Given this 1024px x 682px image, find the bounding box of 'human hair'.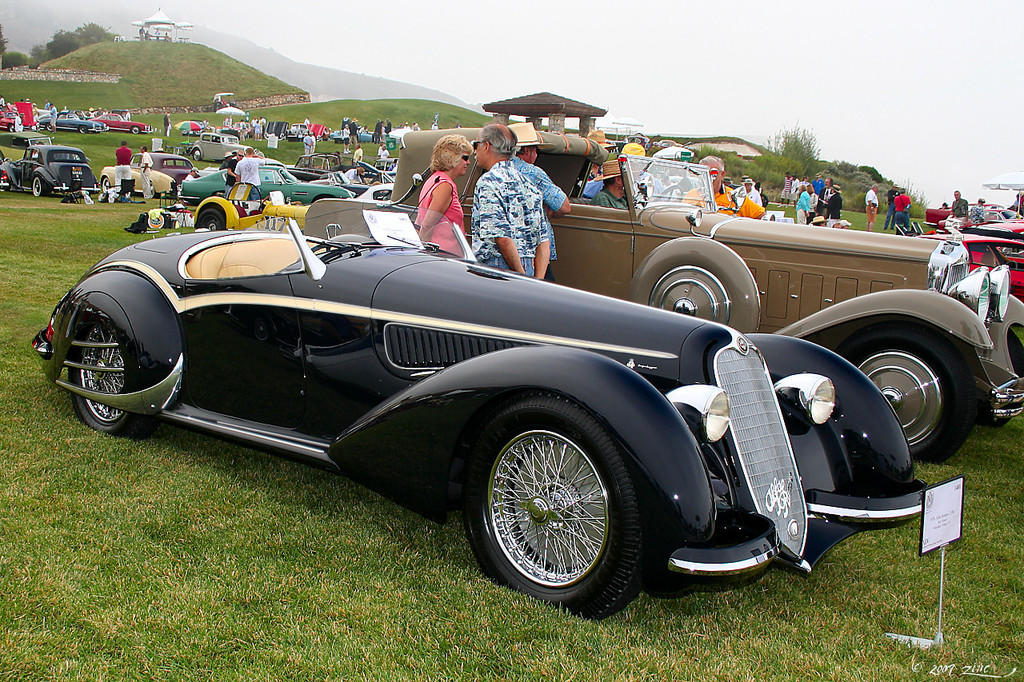
bbox=[426, 134, 478, 174].
